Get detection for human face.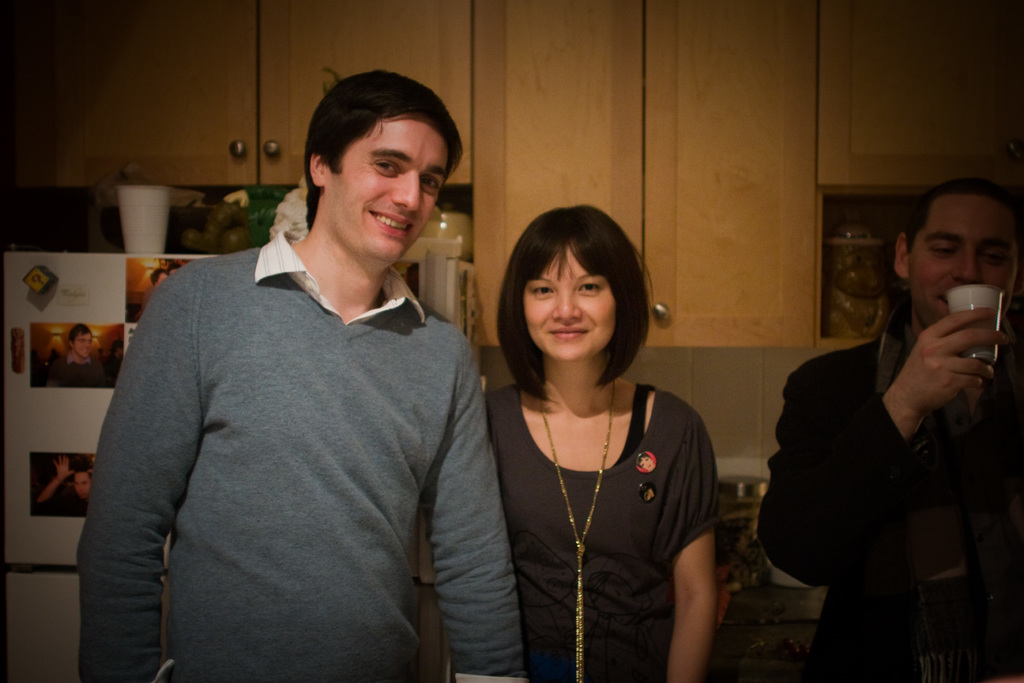
Detection: l=77, t=473, r=91, b=499.
